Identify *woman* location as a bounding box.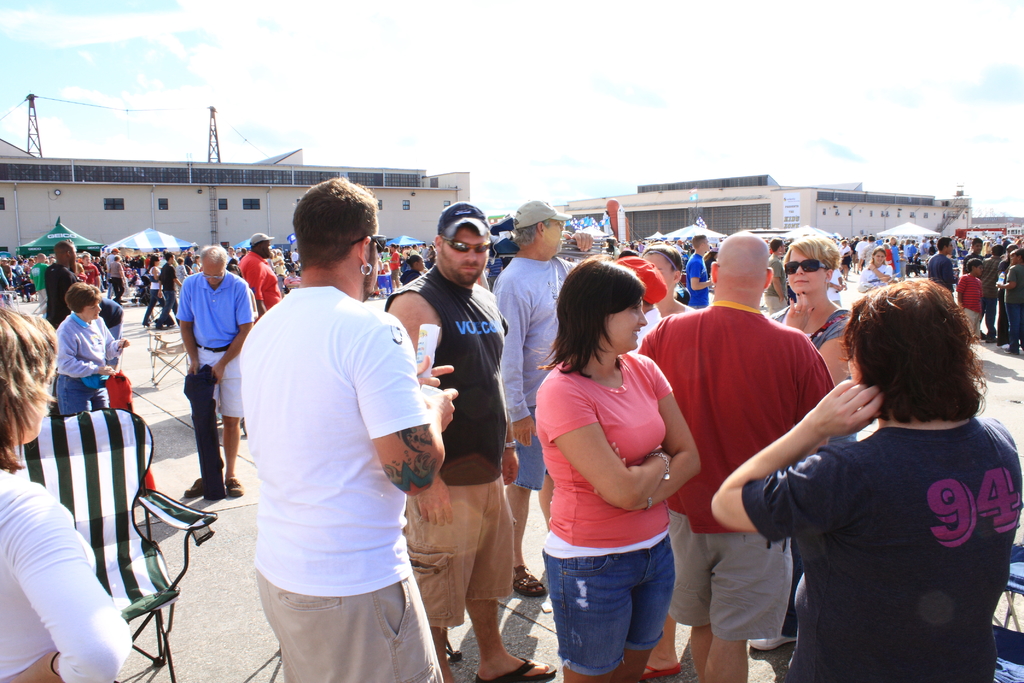
locate(860, 242, 897, 284).
